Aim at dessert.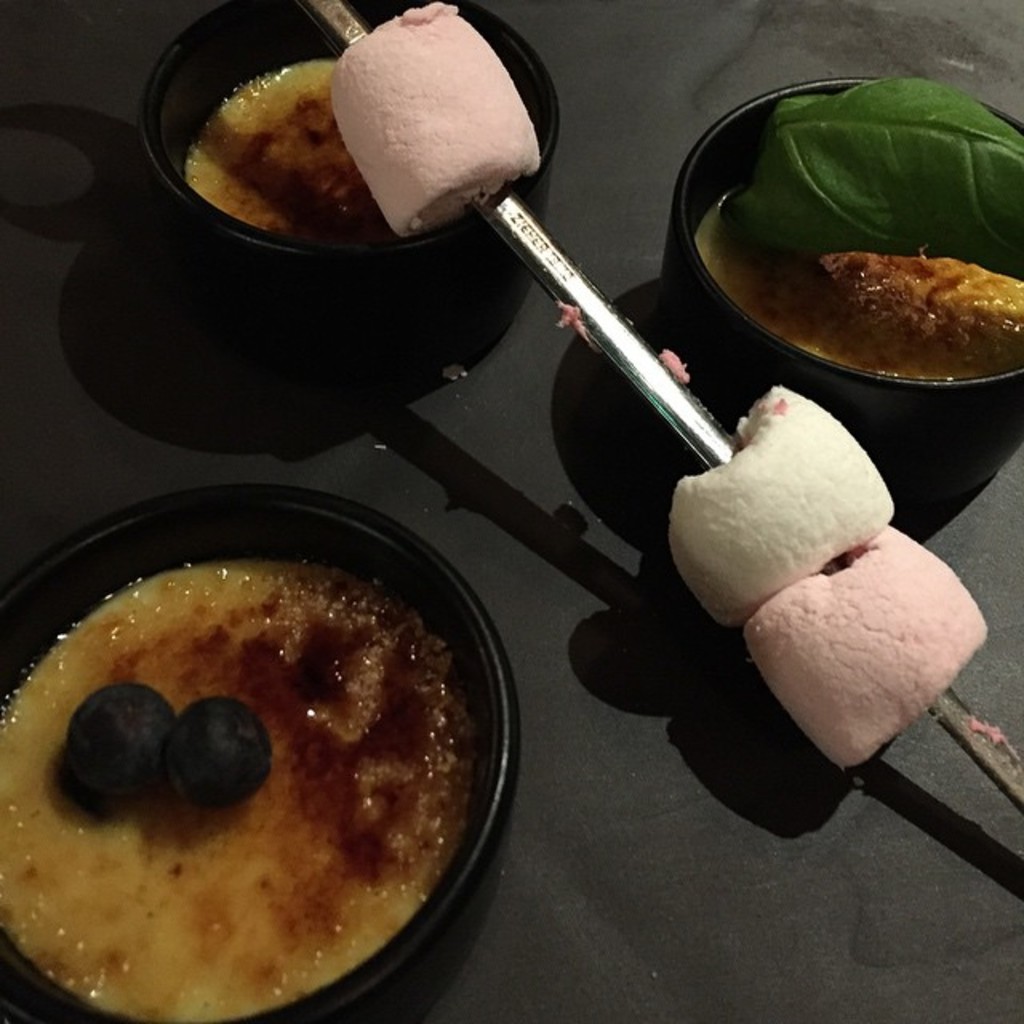
Aimed at <box>694,75,1022,378</box>.
